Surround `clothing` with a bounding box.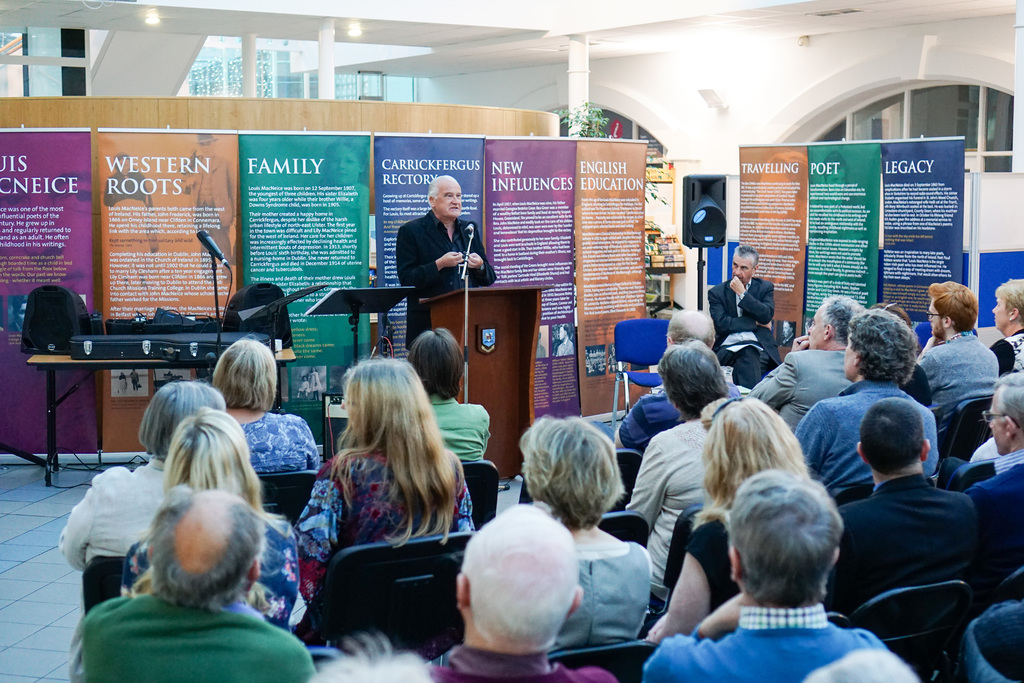
bbox(963, 450, 1023, 586).
